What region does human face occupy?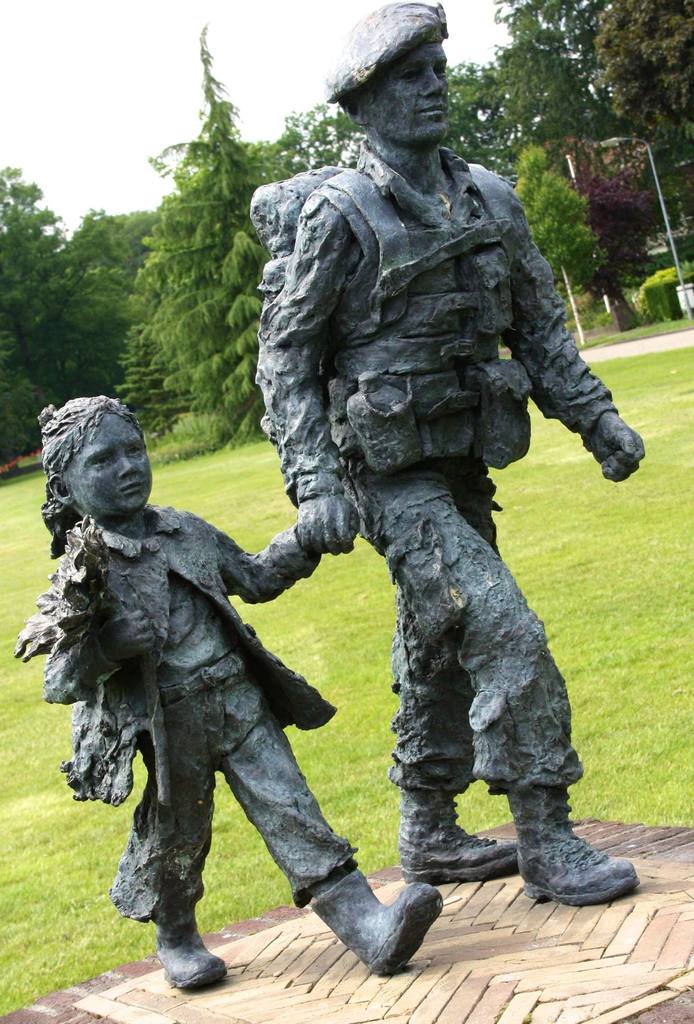
<region>63, 412, 150, 518</region>.
